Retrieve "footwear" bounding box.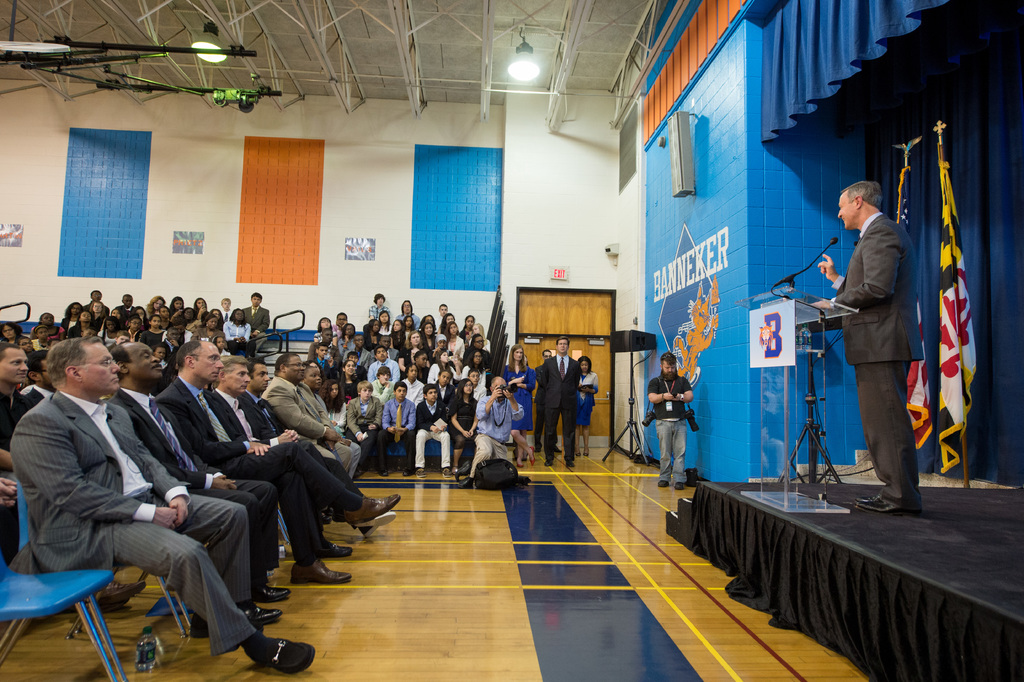
Bounding box: pyautogui.locateOnScreen(560, 451, 572, 462).
